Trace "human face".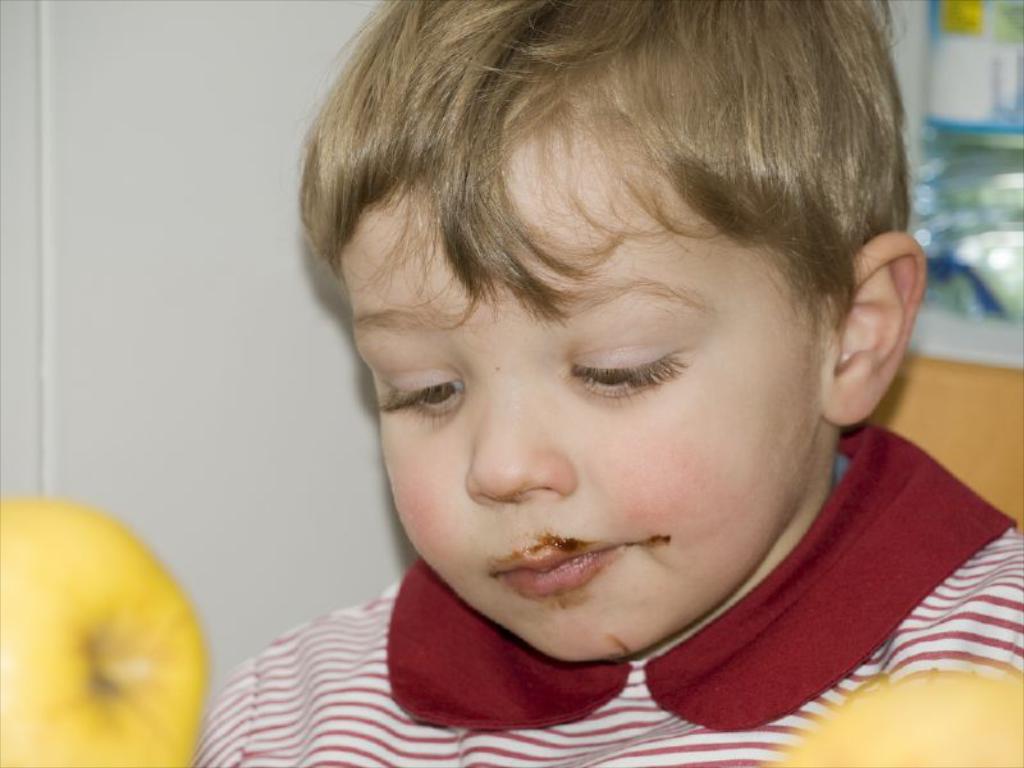
Traced to (x1=340, y1=146, x2=813, y2=667).
